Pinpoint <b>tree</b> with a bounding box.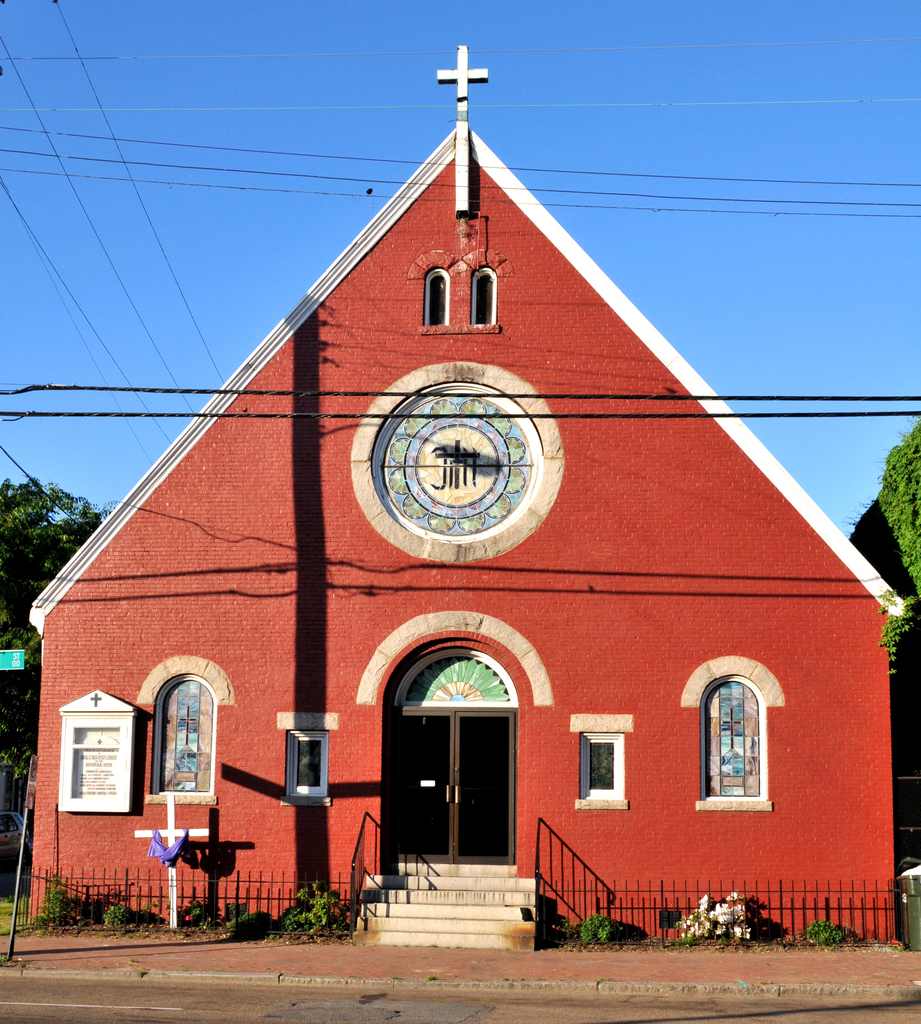
[849, 415, 920, 671].
